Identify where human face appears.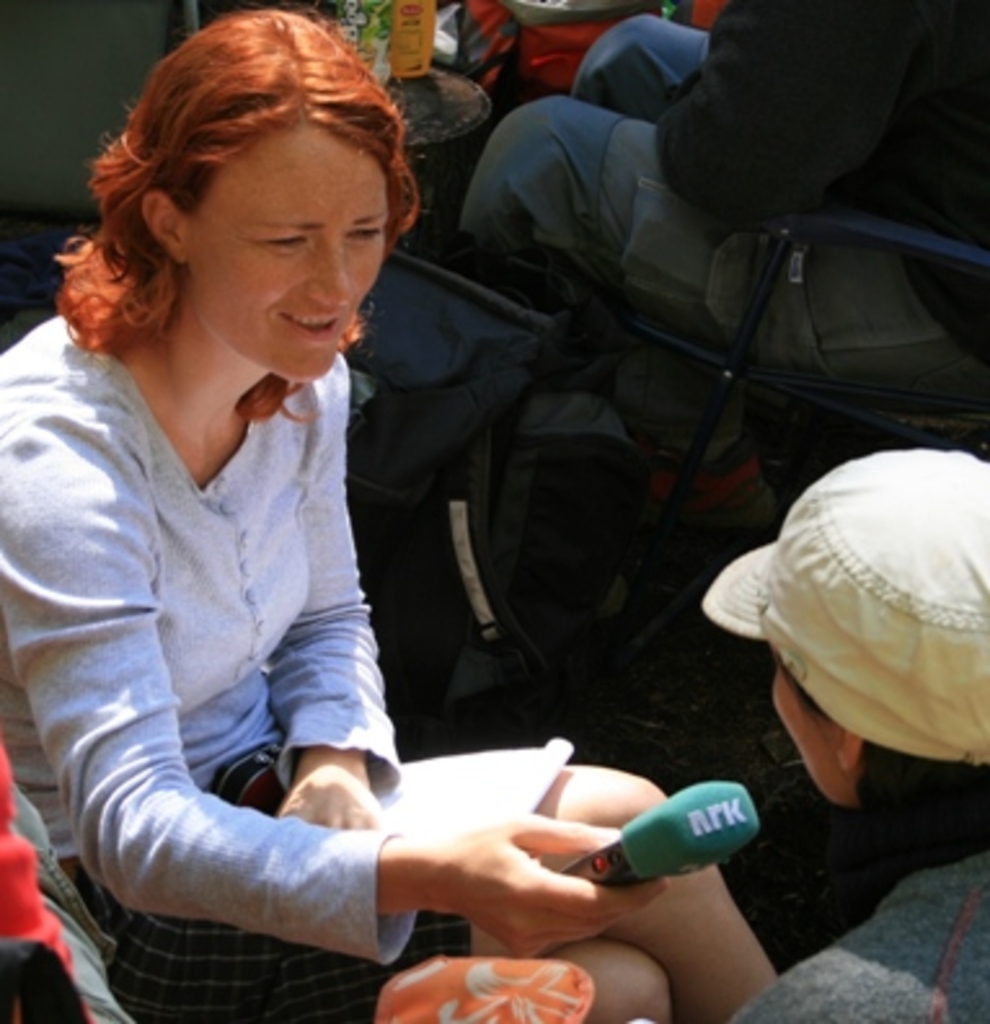
Appears at bbox=(770, 659, 837, 815).
